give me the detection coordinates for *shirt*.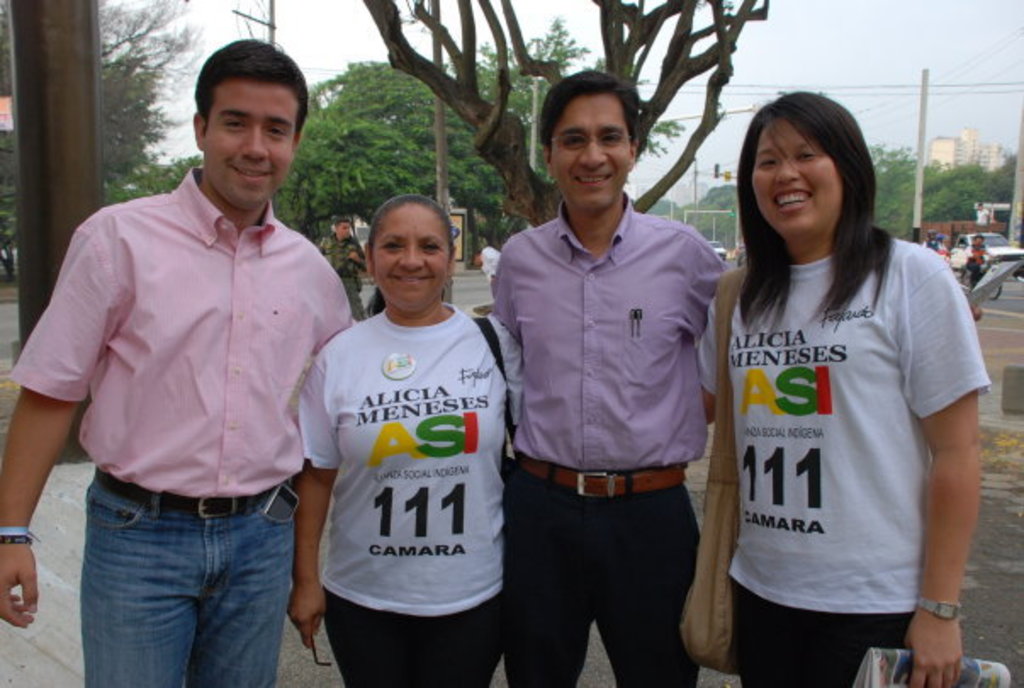
box=[926, 240, 941, 253].
